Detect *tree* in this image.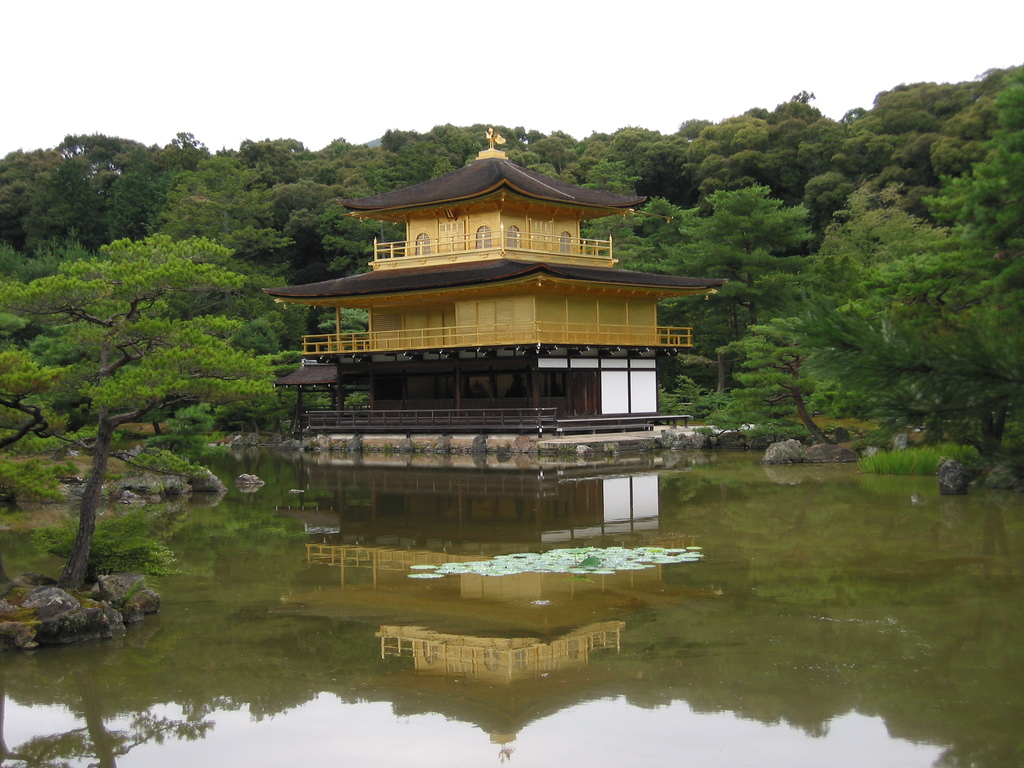
Detection: select_region(511, 124, 602, 183).
